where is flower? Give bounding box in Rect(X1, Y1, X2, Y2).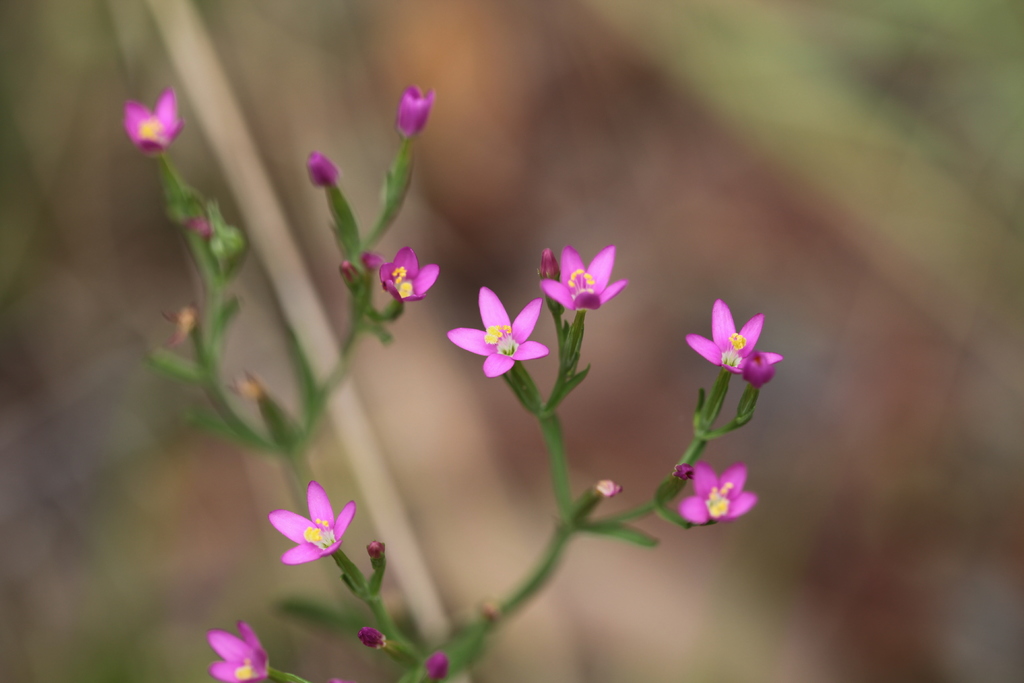
Rect(675, 459, 758, 520).
